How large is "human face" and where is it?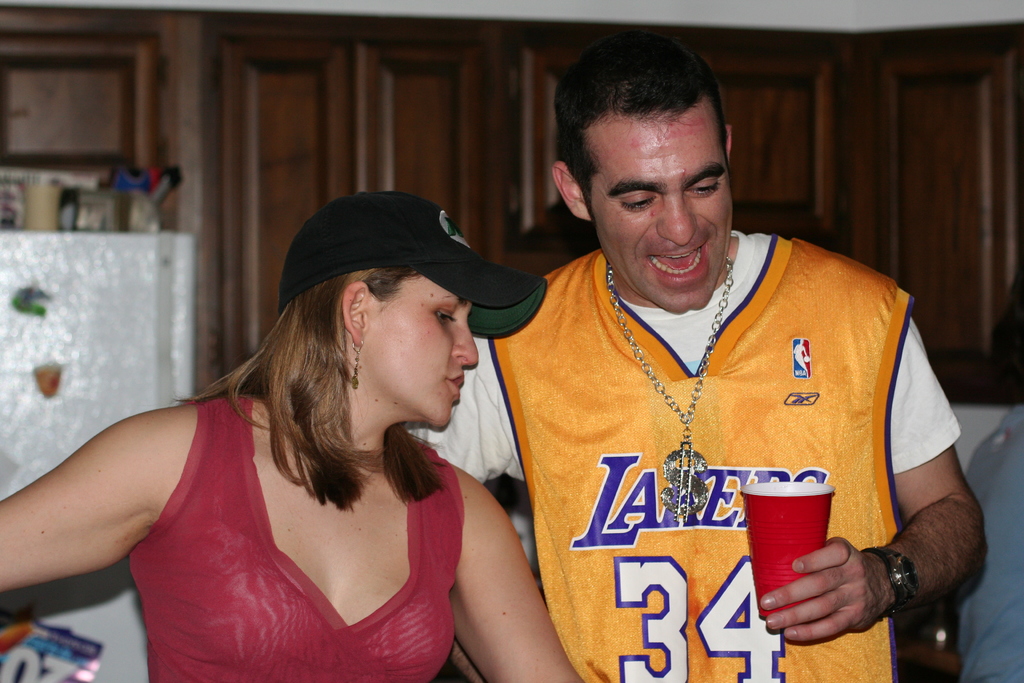
Bounding box: box(587, 114, 738, 313).
